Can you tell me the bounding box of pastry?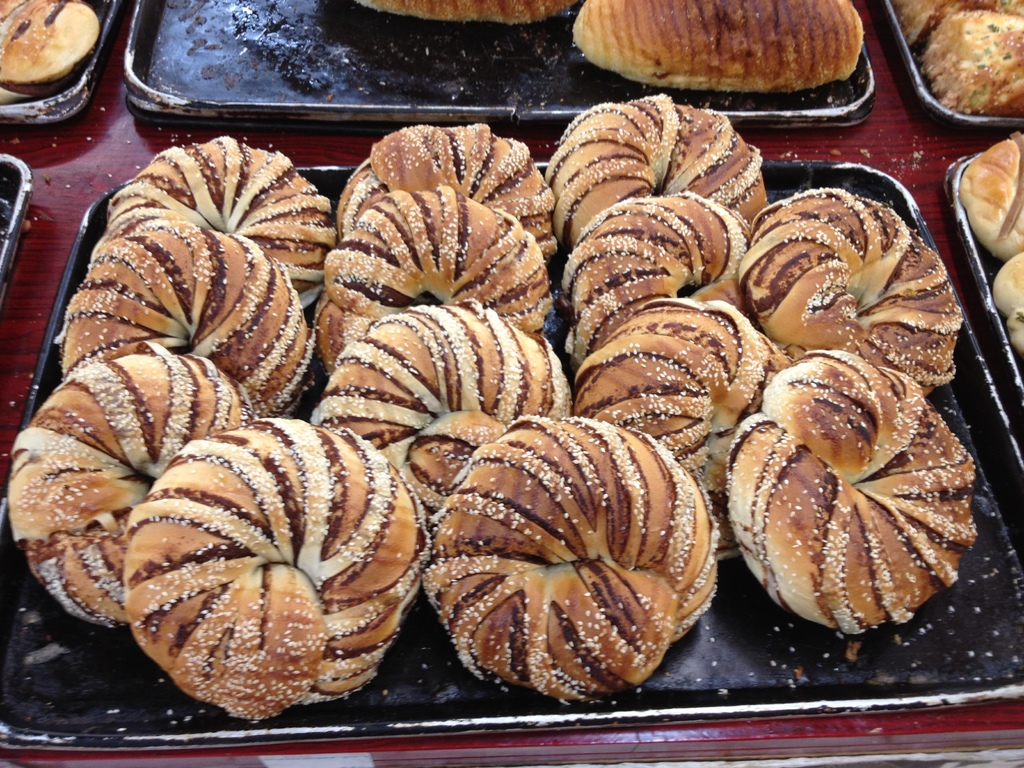
572:0:863:94.
